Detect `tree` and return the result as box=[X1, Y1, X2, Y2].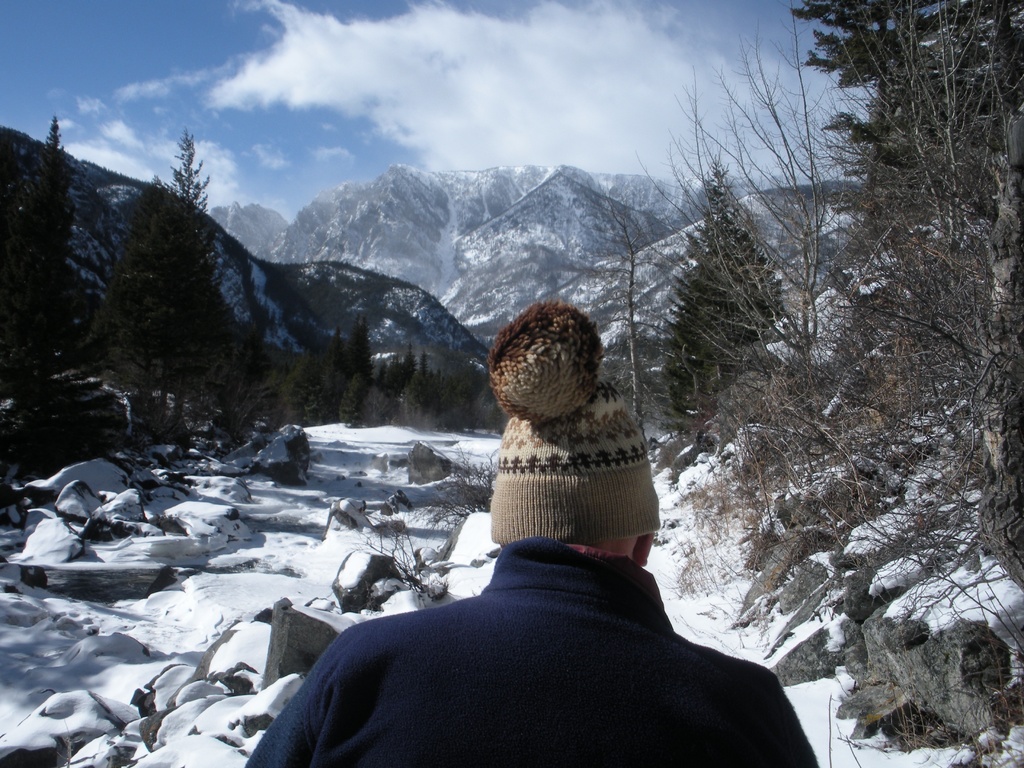
box=[571, 193, 675, 461].
